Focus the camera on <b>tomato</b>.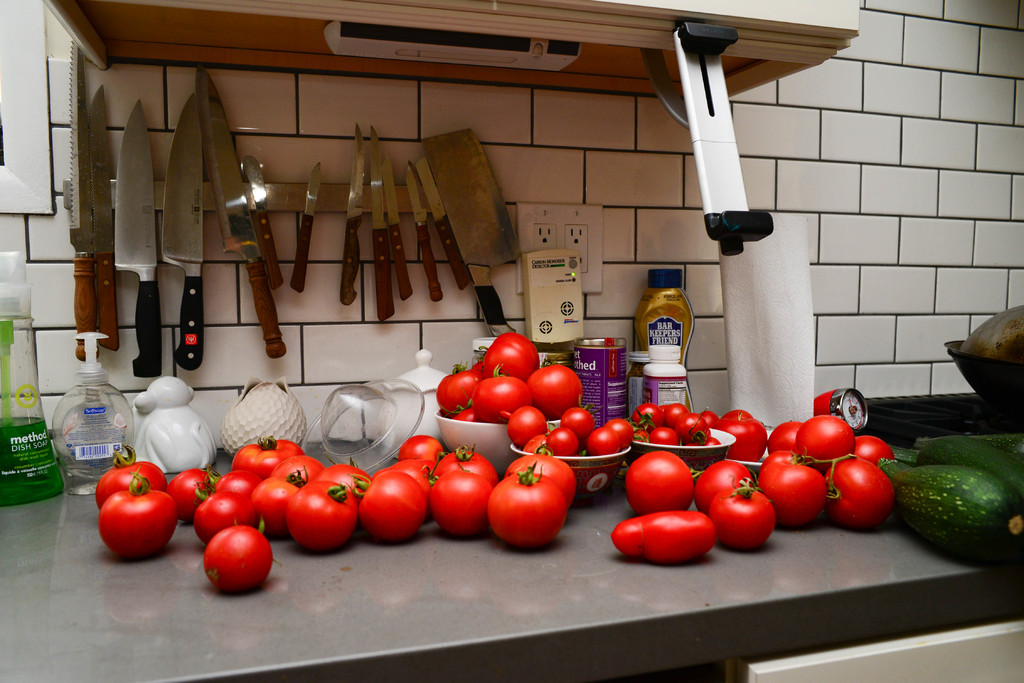
Focus region: <region>768, 418, 800, 456</region>.
